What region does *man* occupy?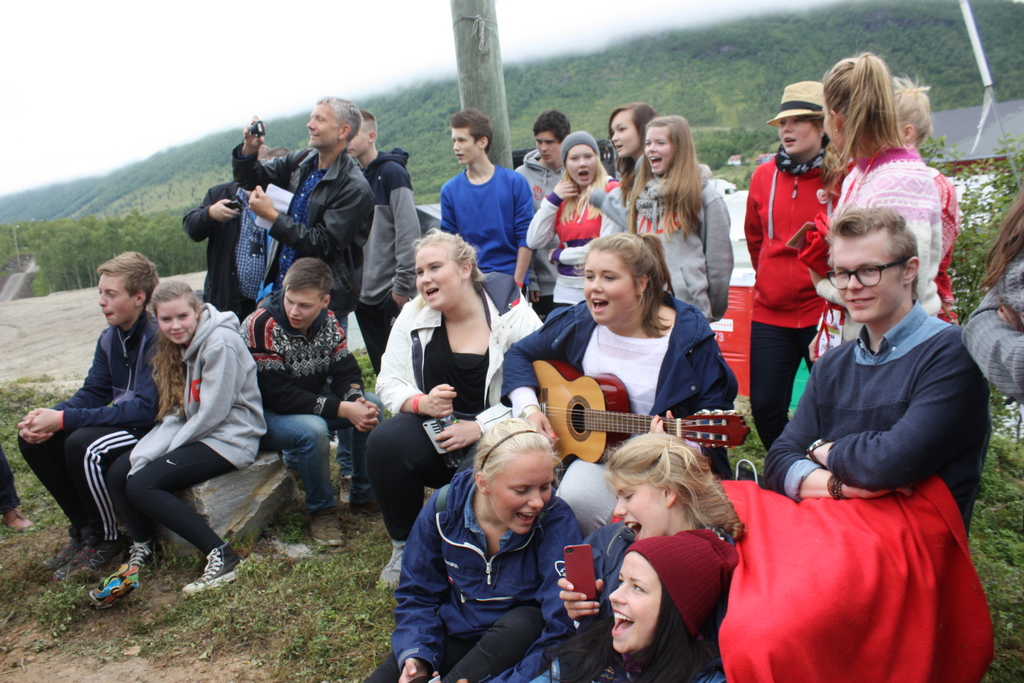
Rect(711, 198, 997, 682).
